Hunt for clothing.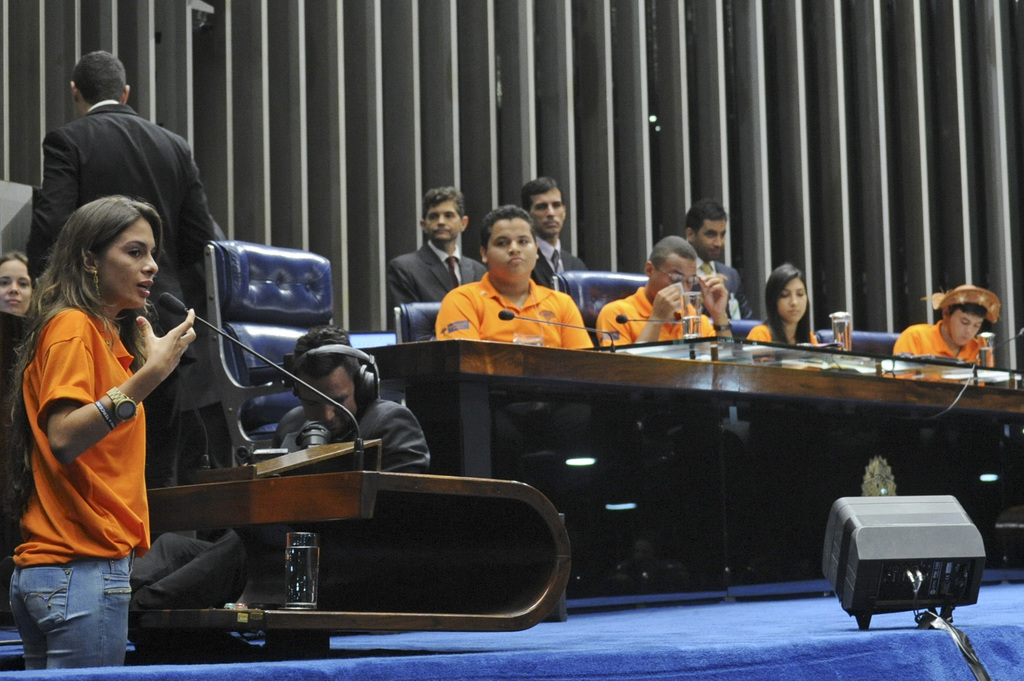
Hunted down at left=26, top=100, right=221, bottom=476.
